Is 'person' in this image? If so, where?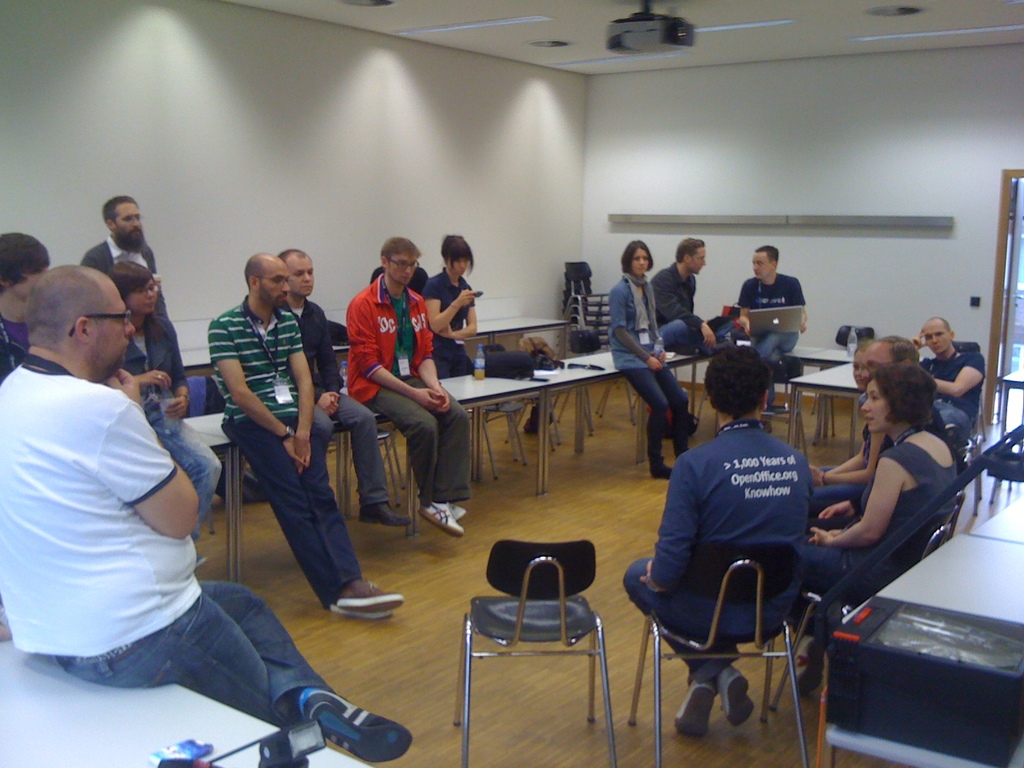
Yes, at <bbox>621, 342, 815, 745</bbox>.
